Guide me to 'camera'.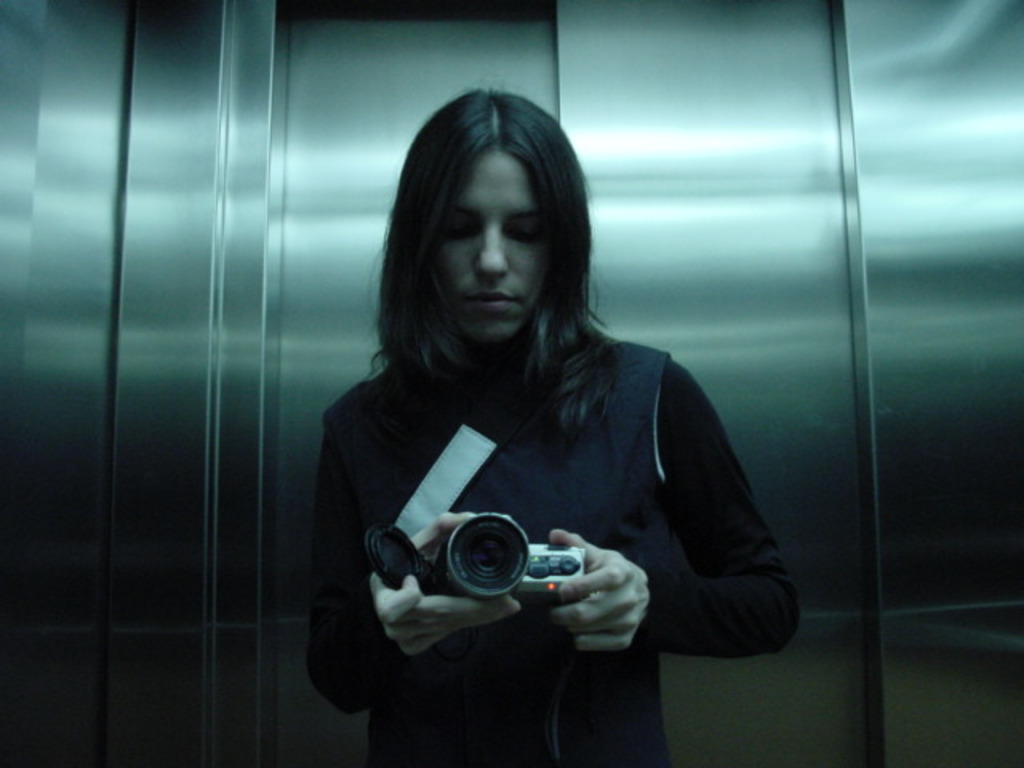
Guidance: crop(429, 510, 590, 602).
